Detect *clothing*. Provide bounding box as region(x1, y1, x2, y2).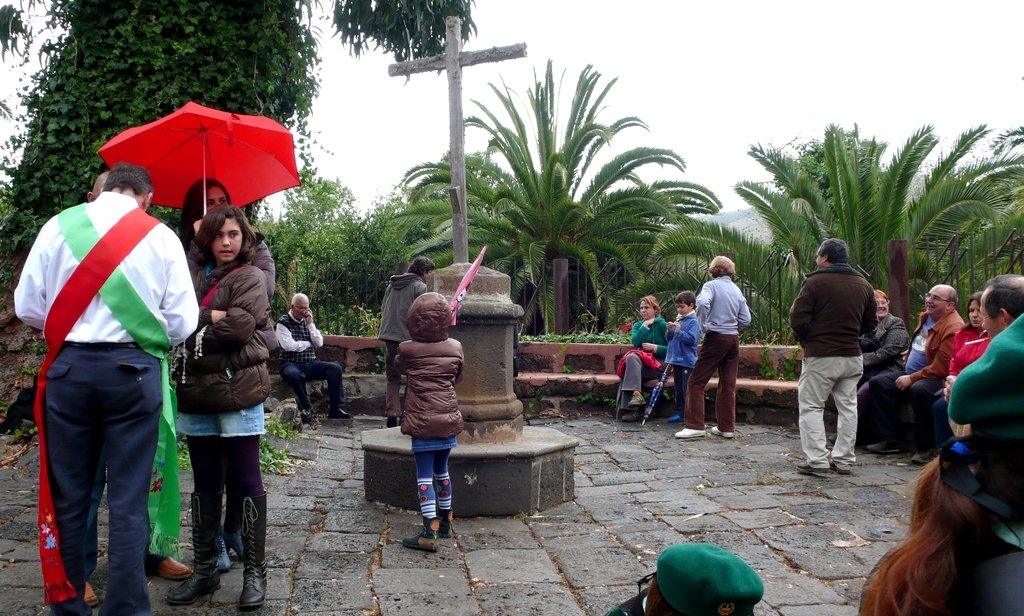
region(268, 304, 349, 414).
